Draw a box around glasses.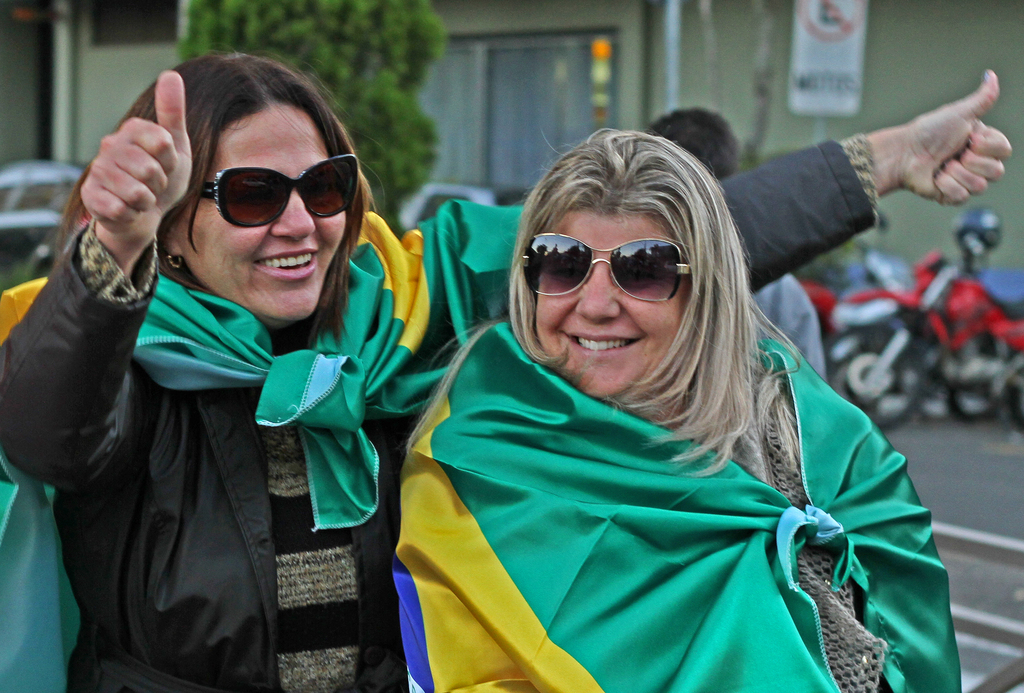
region(161, 147, 360, 230).
